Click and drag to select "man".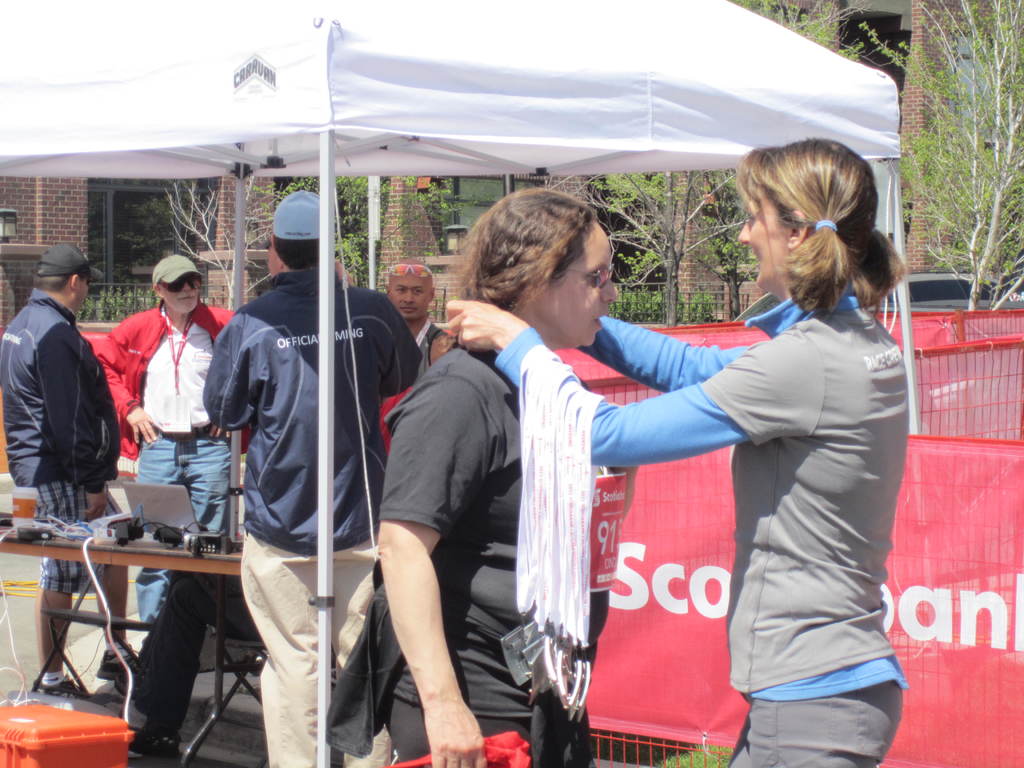
Selection: Rect(201, 188, 422, 767).
